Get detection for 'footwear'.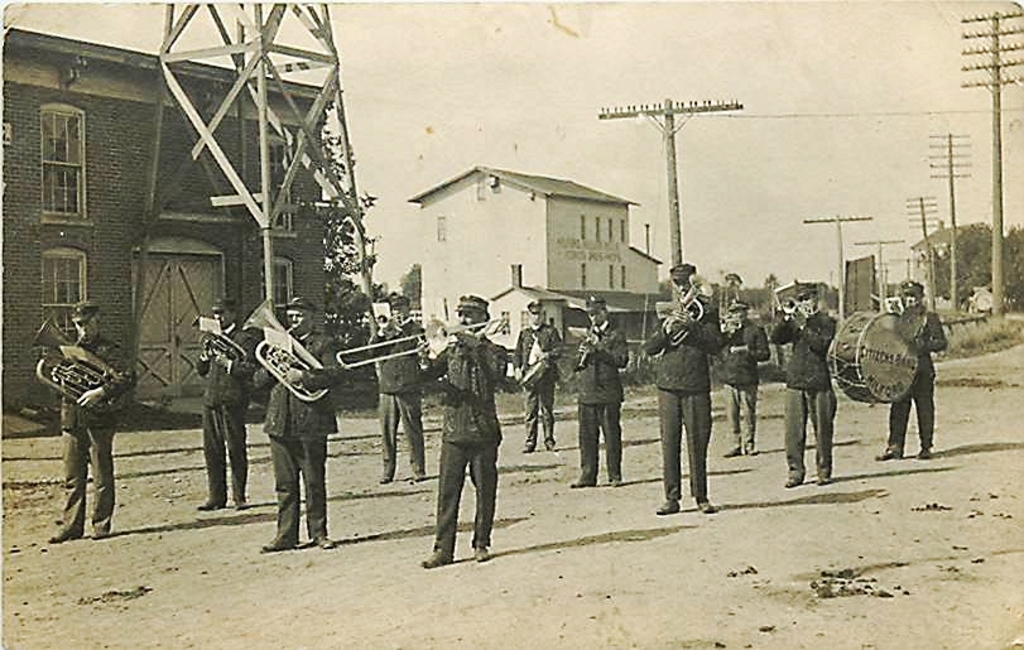
Detection: Rect(420, 552, 451, 568).
